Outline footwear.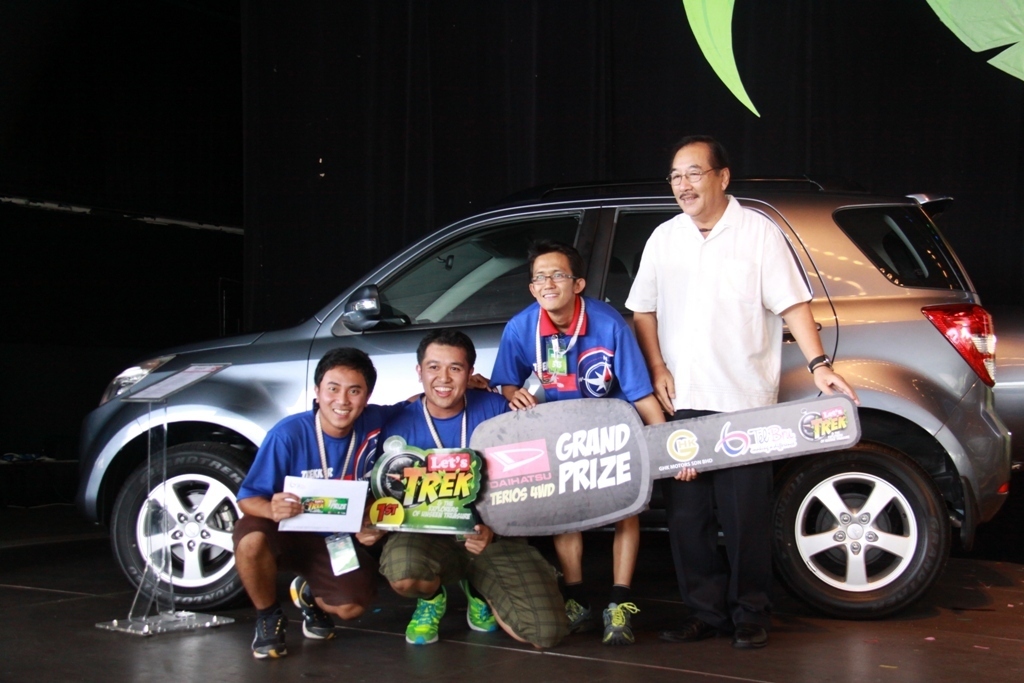
Outline: (405, 583, 445, 642).
